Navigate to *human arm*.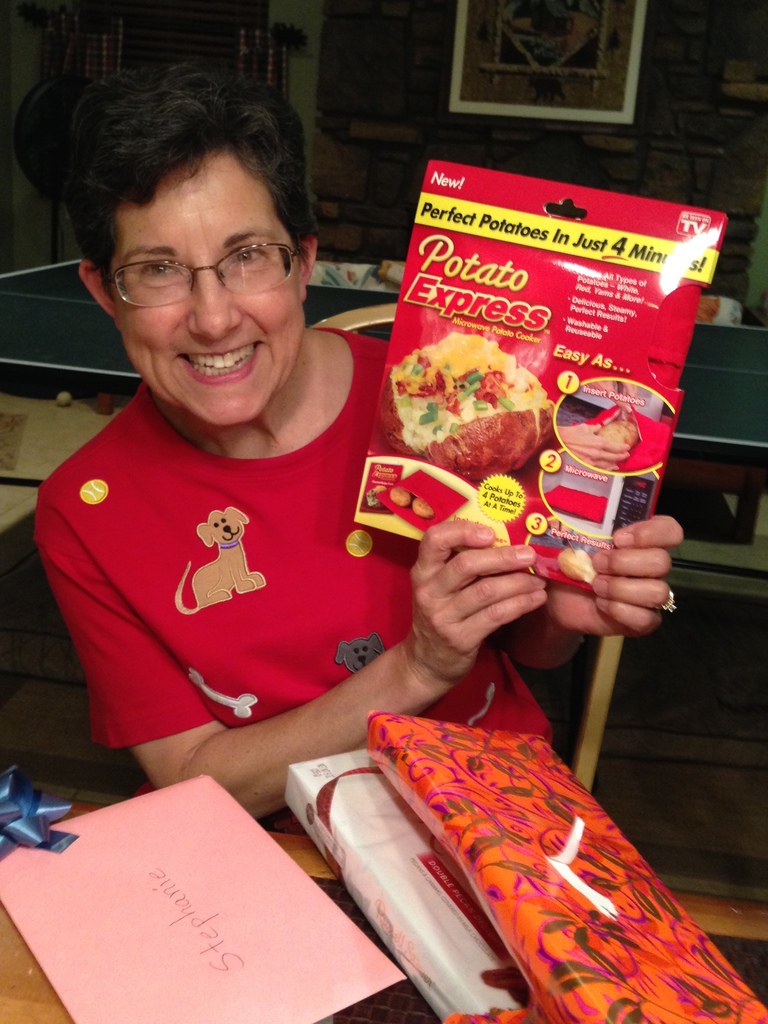
Navigation target: crop(497, 515, 678, 707).
